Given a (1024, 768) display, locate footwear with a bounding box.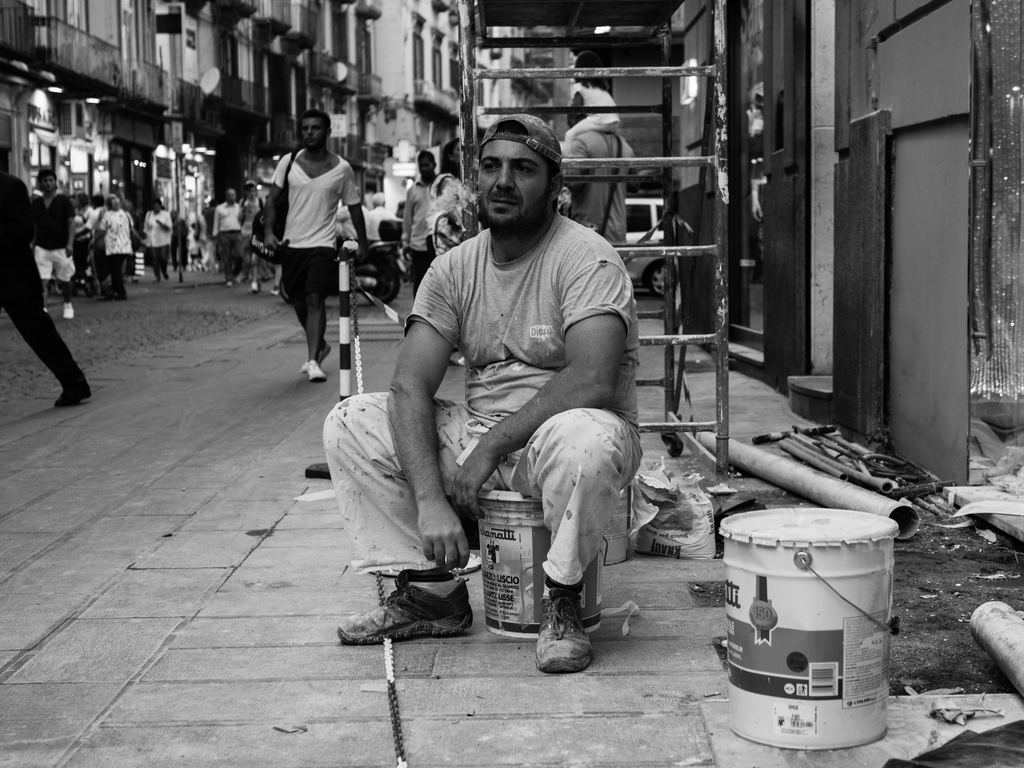
Located: bbox(353, 559, 477, 646).
